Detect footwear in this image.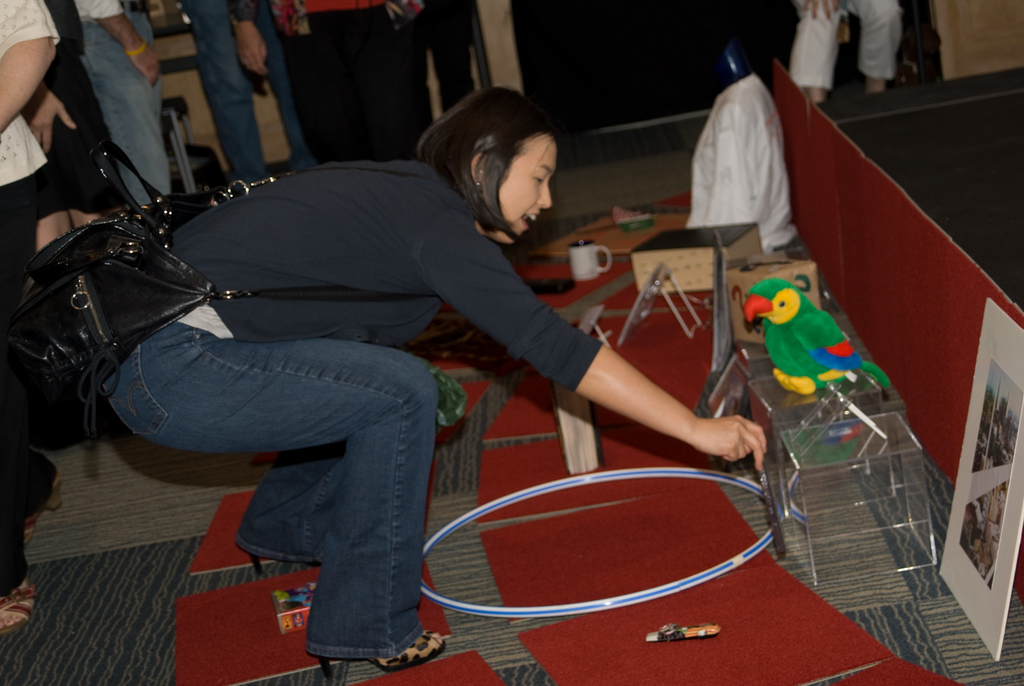
Detection: (13,464,70,551).
